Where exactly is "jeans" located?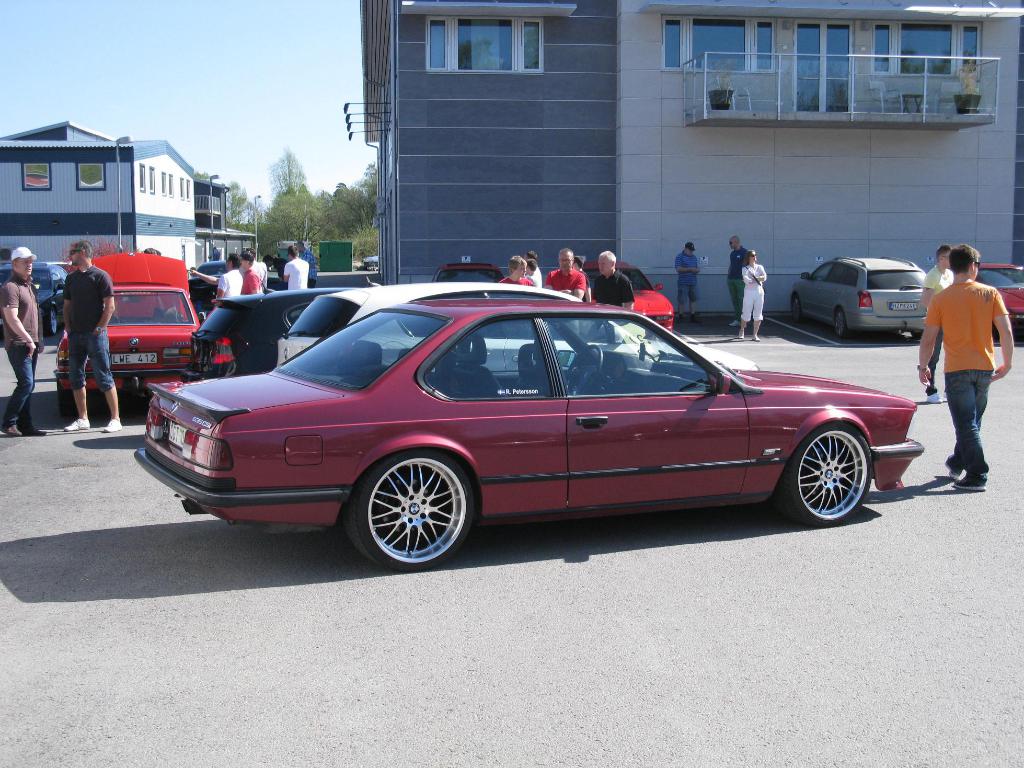
Its bounding box is {"left": 70, "top": 322, "right": 124, "bottom": 389}.
